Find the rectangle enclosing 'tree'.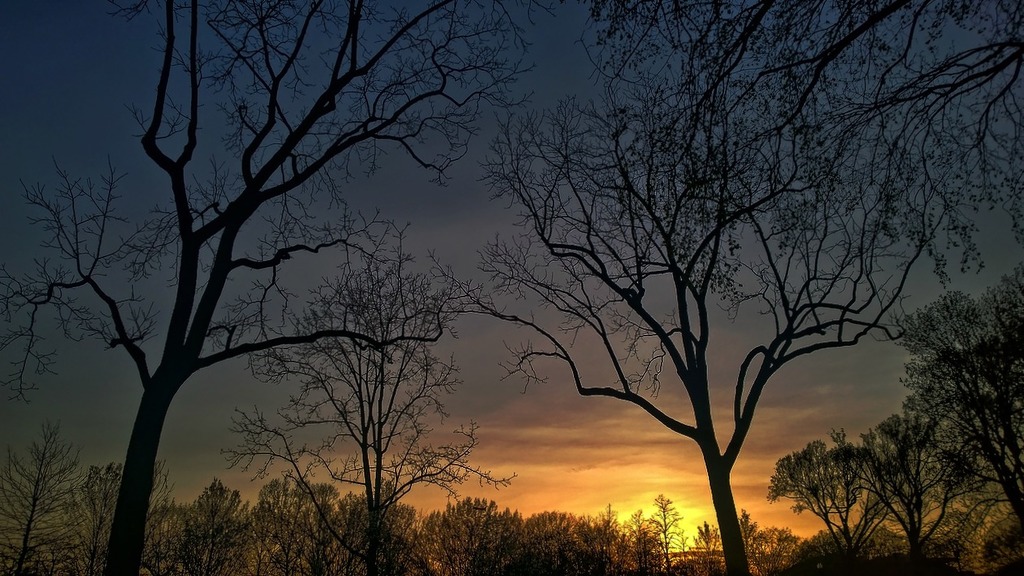
255 474 344 574.
